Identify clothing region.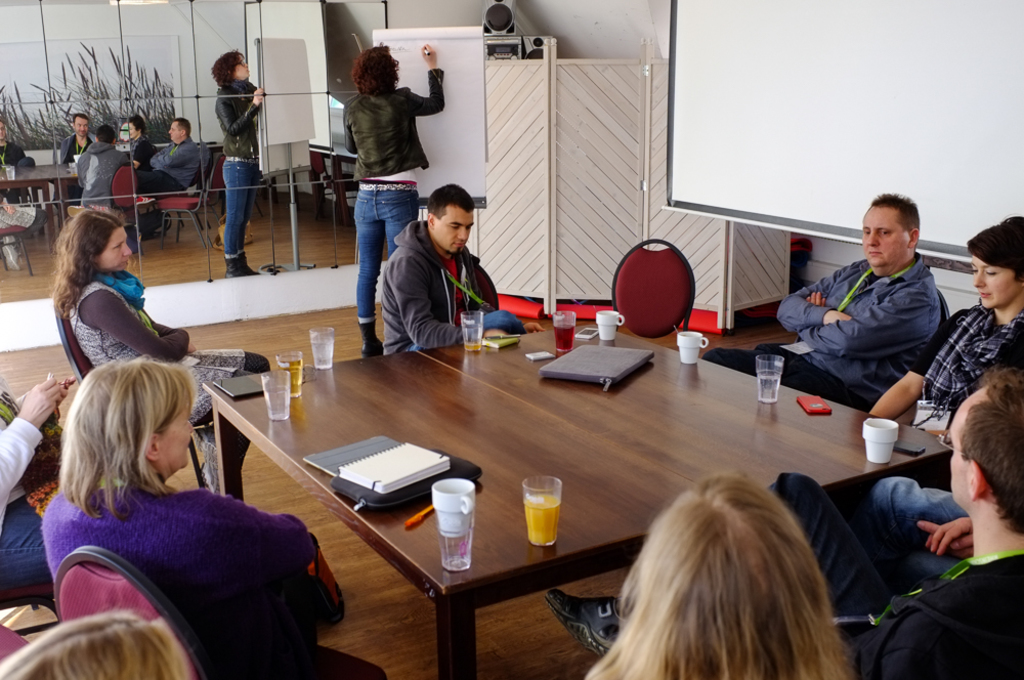
Region: rect(376, 210, 521, 349).
